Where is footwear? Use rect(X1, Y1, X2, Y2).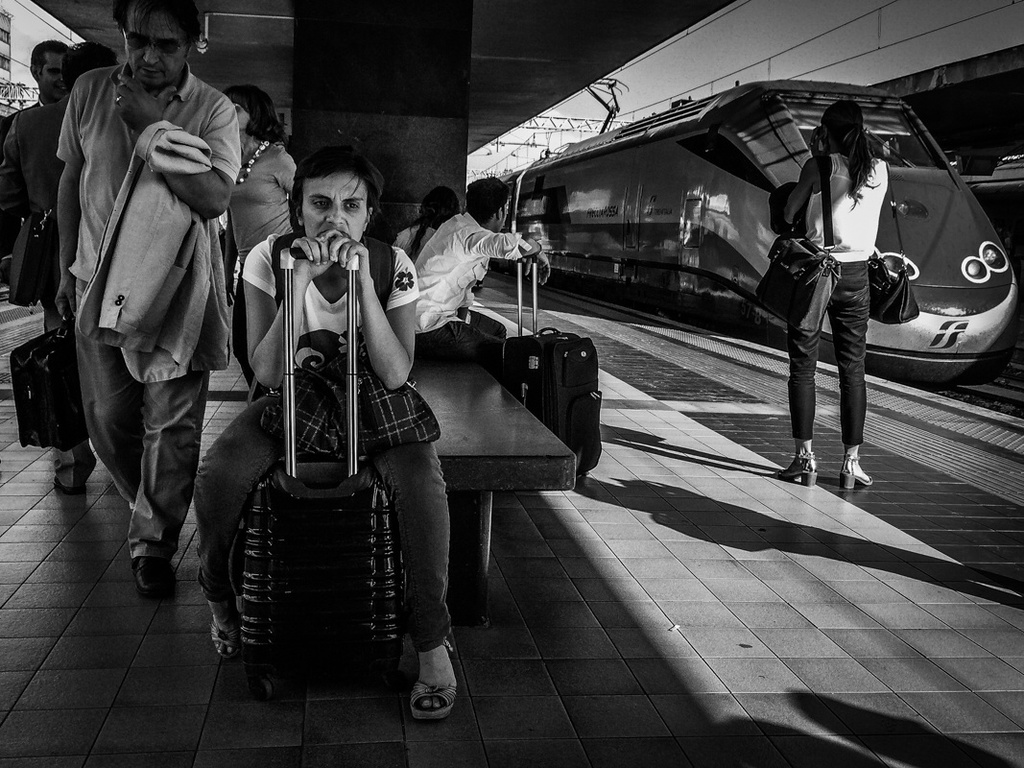
rect(54, 474, 87, 493).
